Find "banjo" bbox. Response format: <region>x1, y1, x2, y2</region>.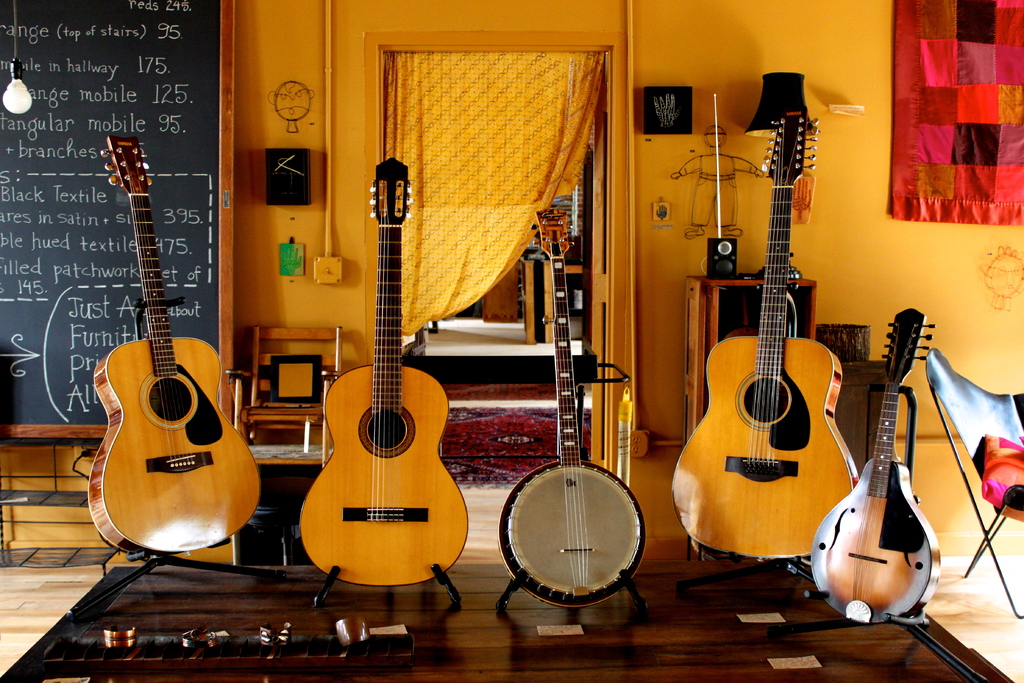
<region>493, 203, 655, 619</region>.
